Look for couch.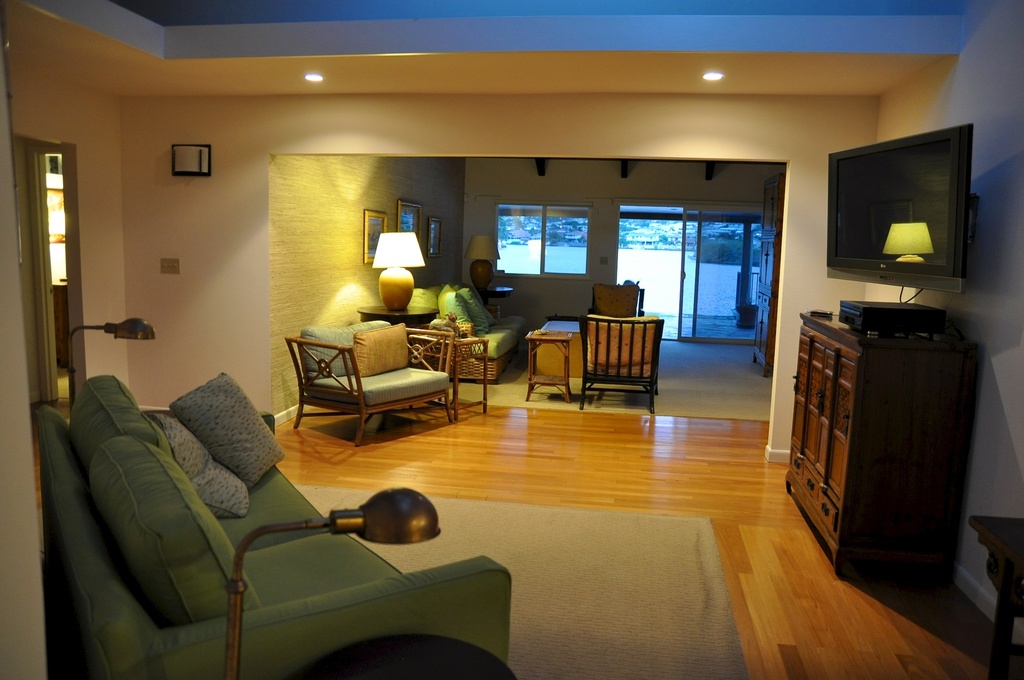
Found: crop(284, 317, 461, 447).
